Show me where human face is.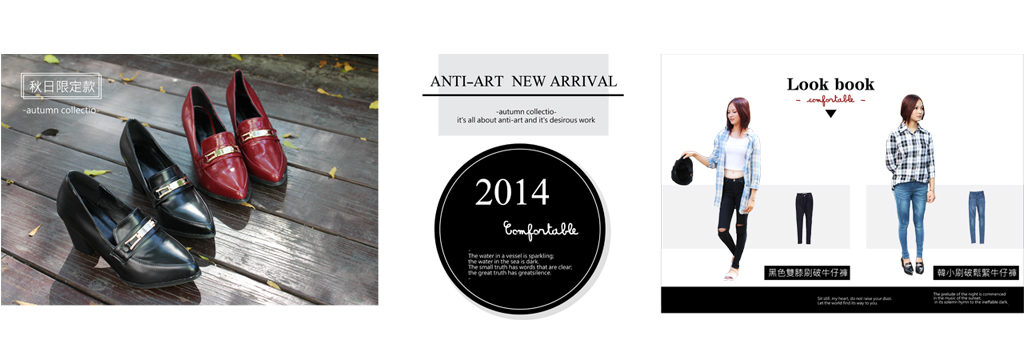
human face is at locate(913, 99, 925, 121).
